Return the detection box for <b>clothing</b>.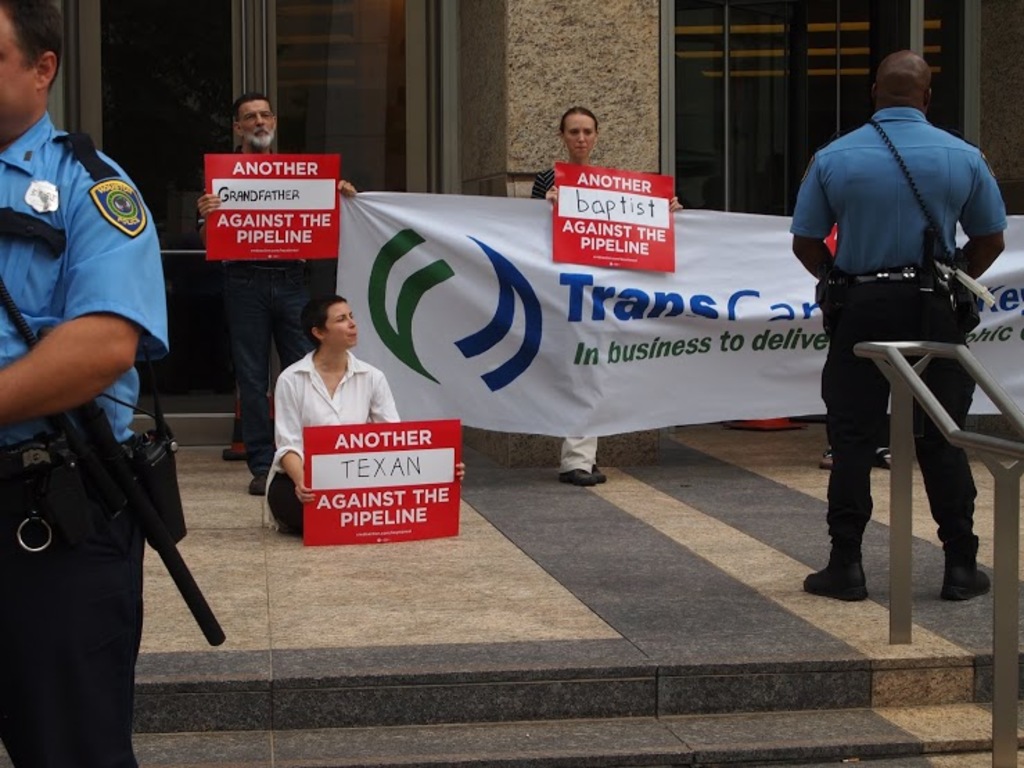
<region>788, 108, 1013, 560</region>.
